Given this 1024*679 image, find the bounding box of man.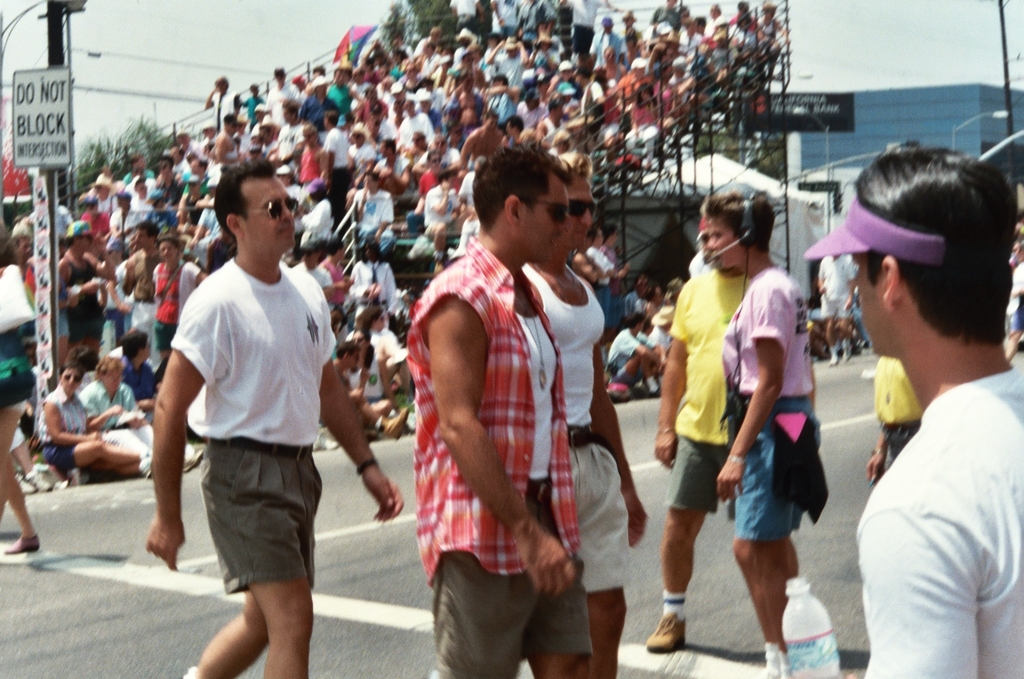
{"left": 495, "top": 155, "right": 650, "bottom": 678}.
